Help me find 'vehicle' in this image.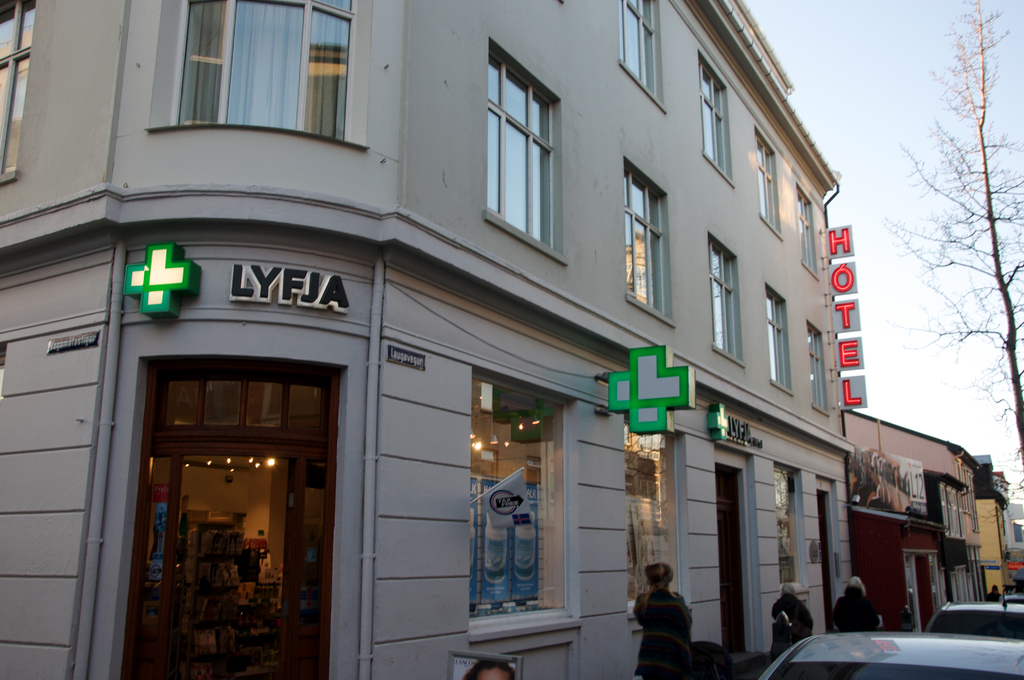
Found it: {"x1": 762, "y1": 627, "x2": 1023, "y2": 679}.
